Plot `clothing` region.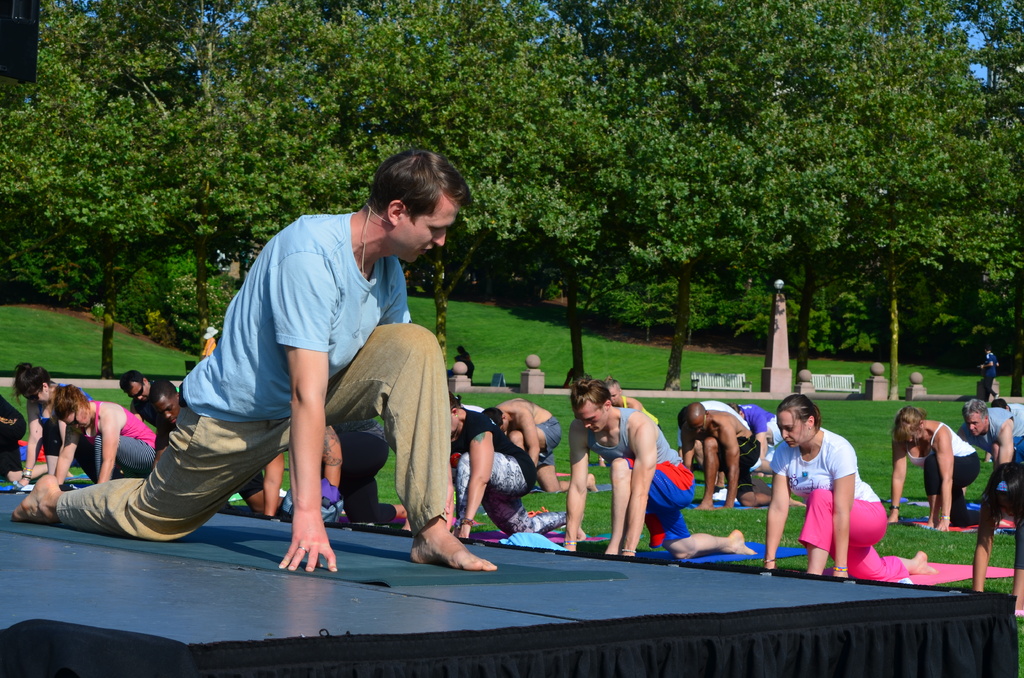
Plotted at locate(590, 414, 682, 478).
